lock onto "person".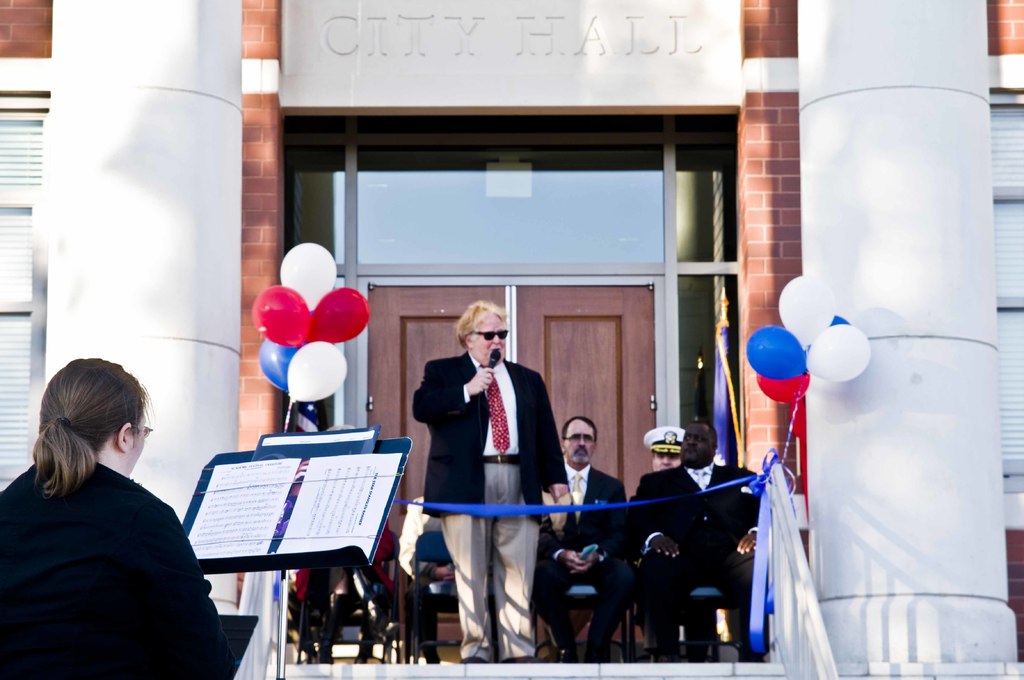
Locked: BBox(0, 356, 233, 679).
